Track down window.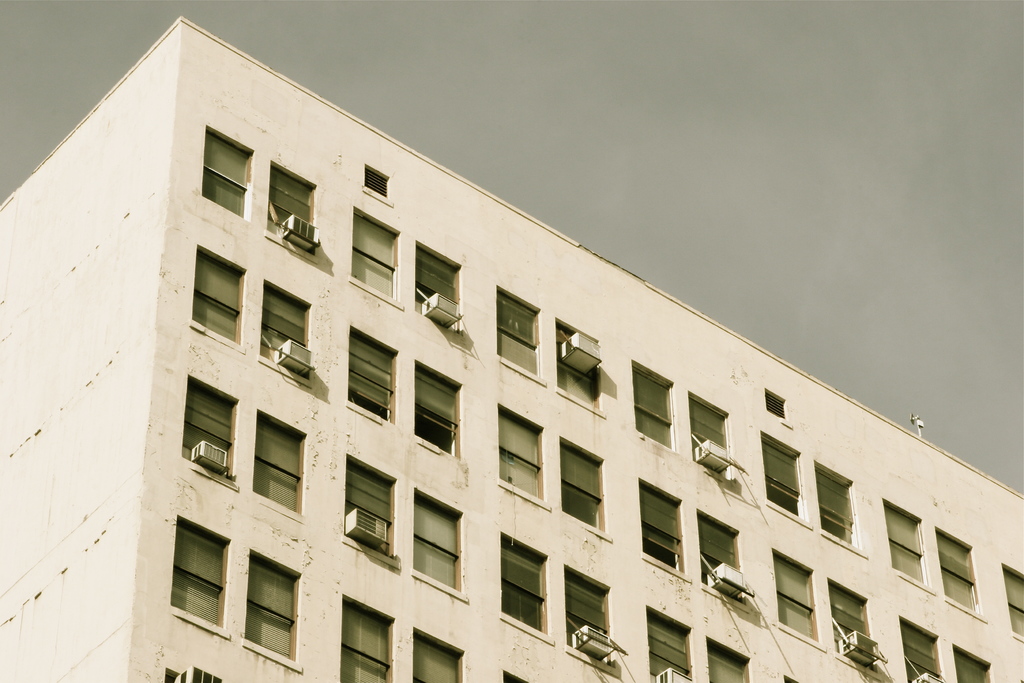
Tracked to rect(182, 374, 239, 485).
